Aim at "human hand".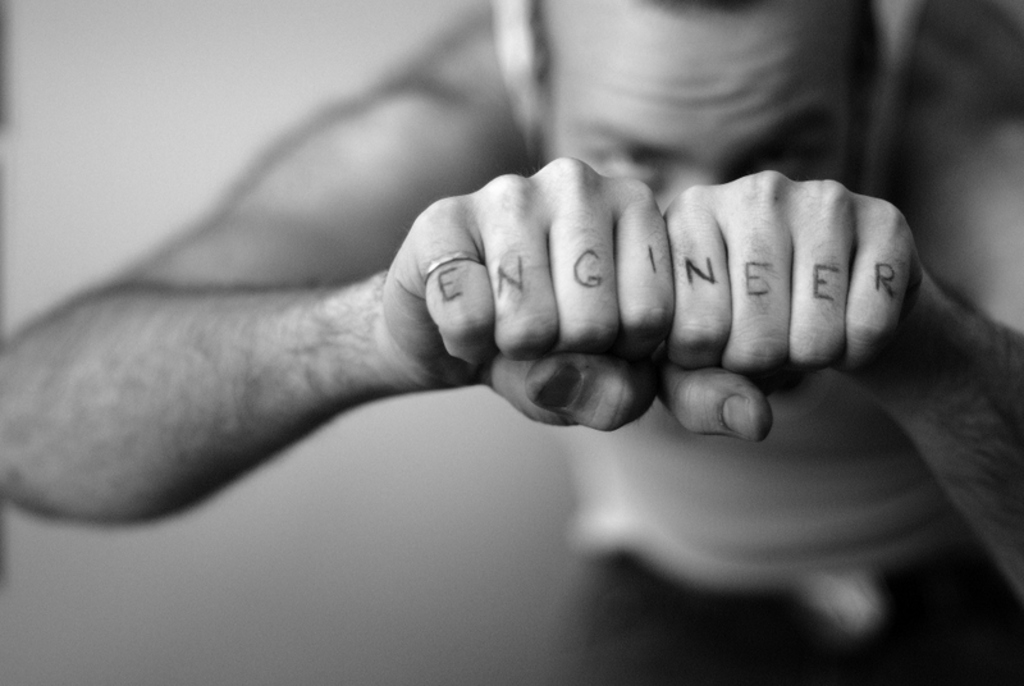
Aimed at bbox=(664, 168, 936, 444).
